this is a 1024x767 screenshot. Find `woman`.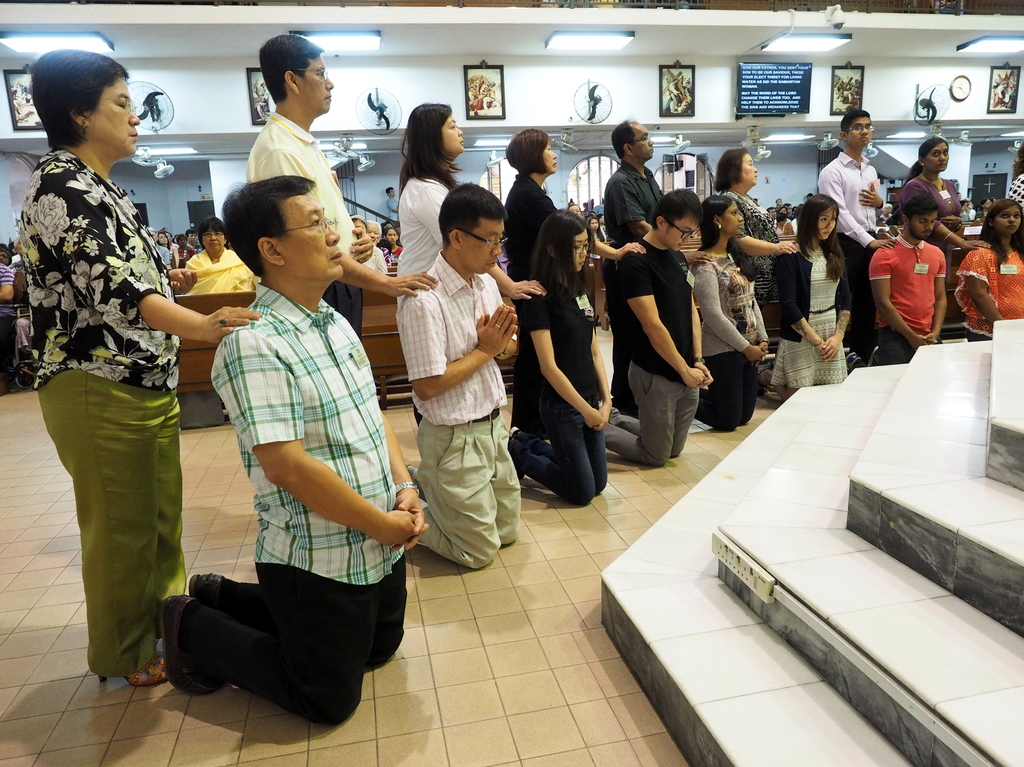
Bounding box: (left=502, top=129, right=651, bottom=283).
